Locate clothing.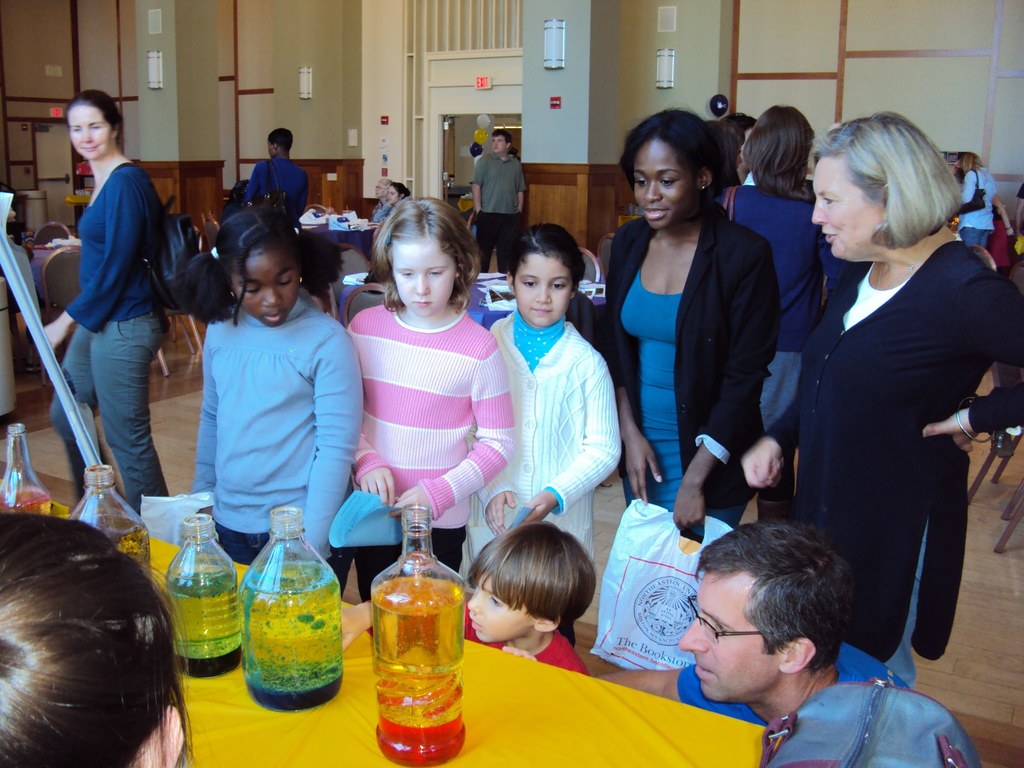
Bounding box: bbox=[753, 643, 980, 767].
